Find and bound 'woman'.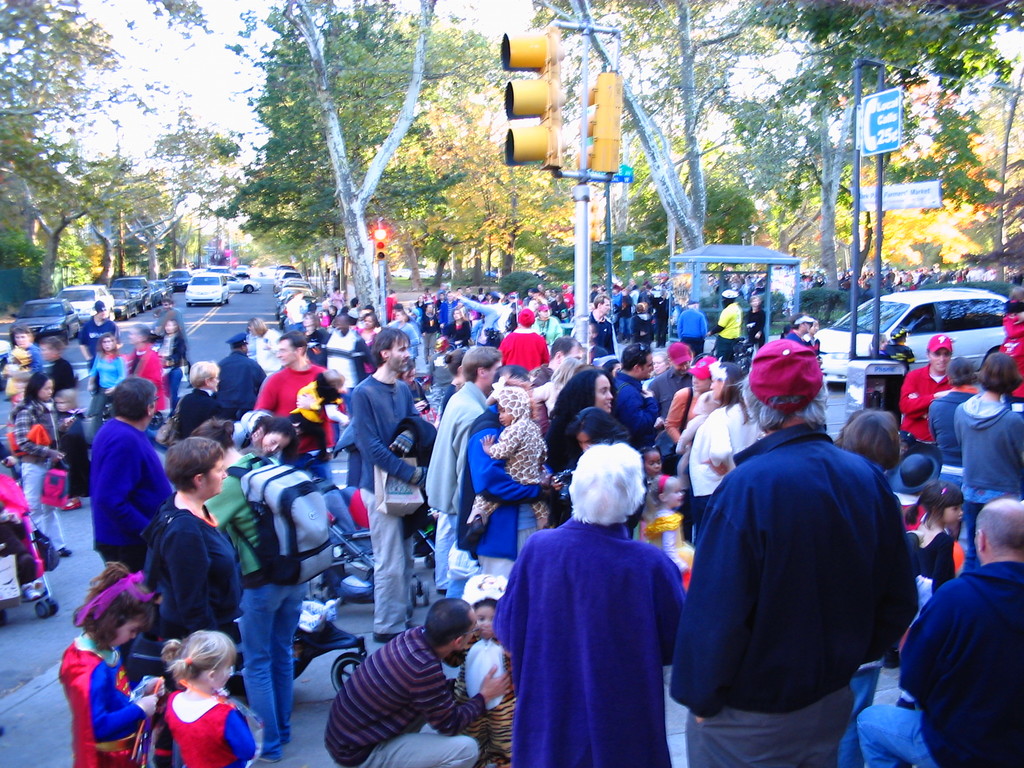
Bound: 467, 365, 565, 583.
